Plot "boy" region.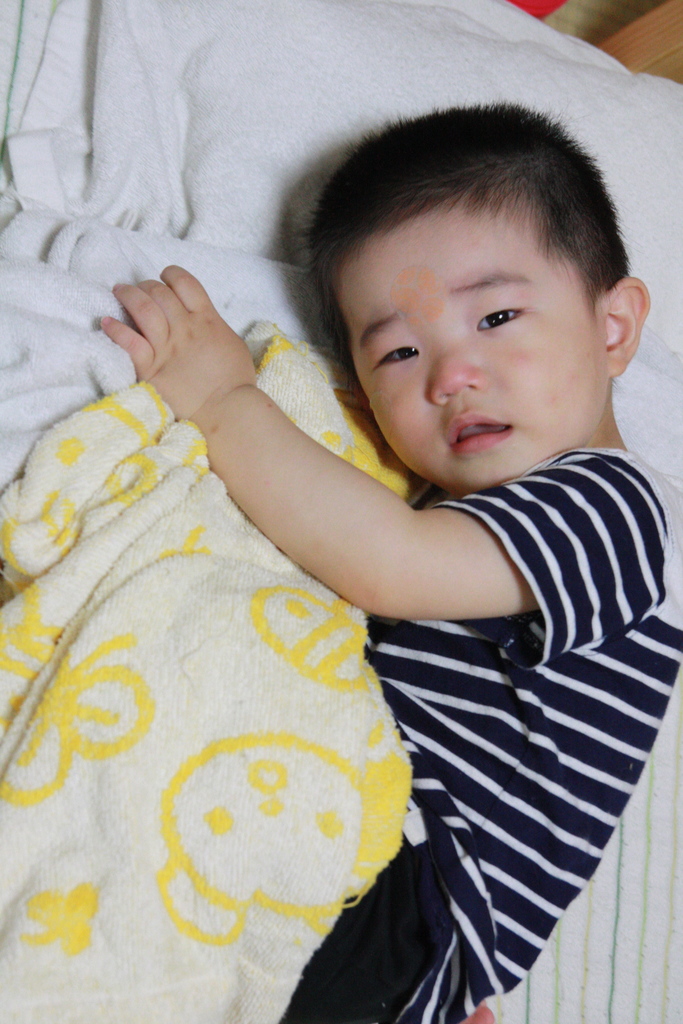
Plotted at {"left": 120, "top": 69, "right": 642, "bottom": 995}.
